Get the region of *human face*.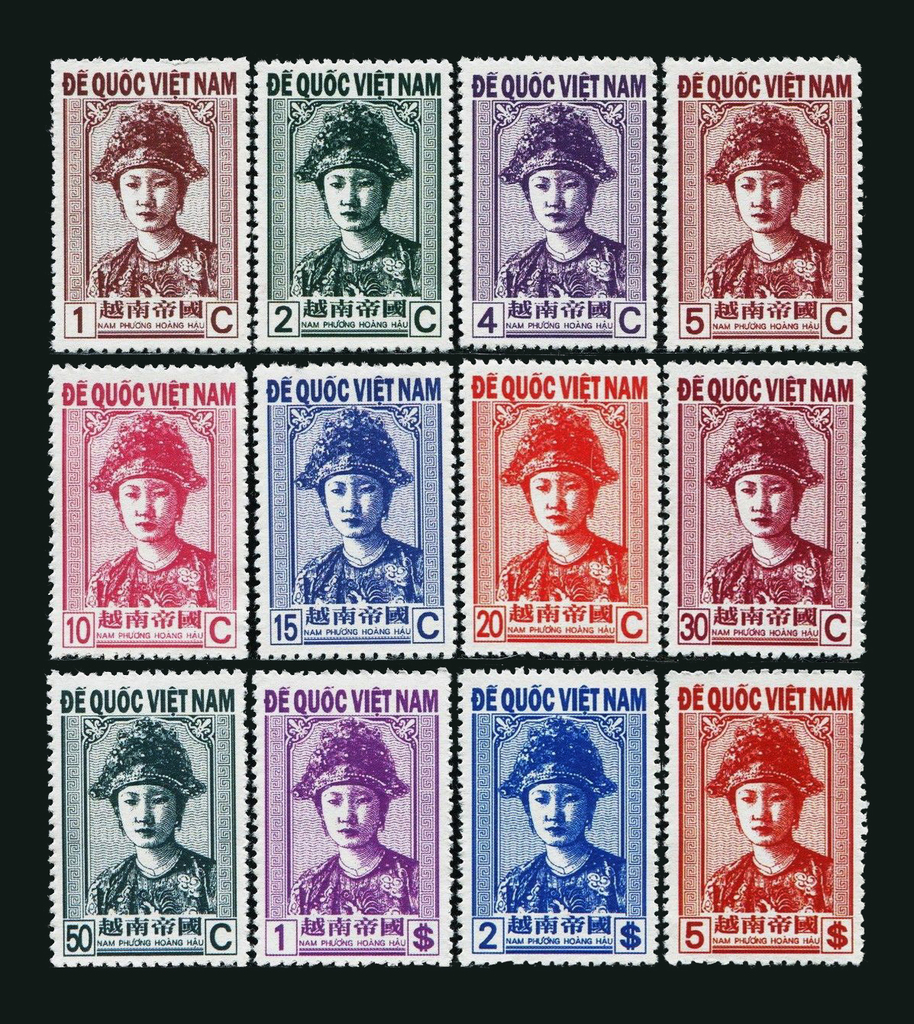
rect(121, 170, 180, 234).
